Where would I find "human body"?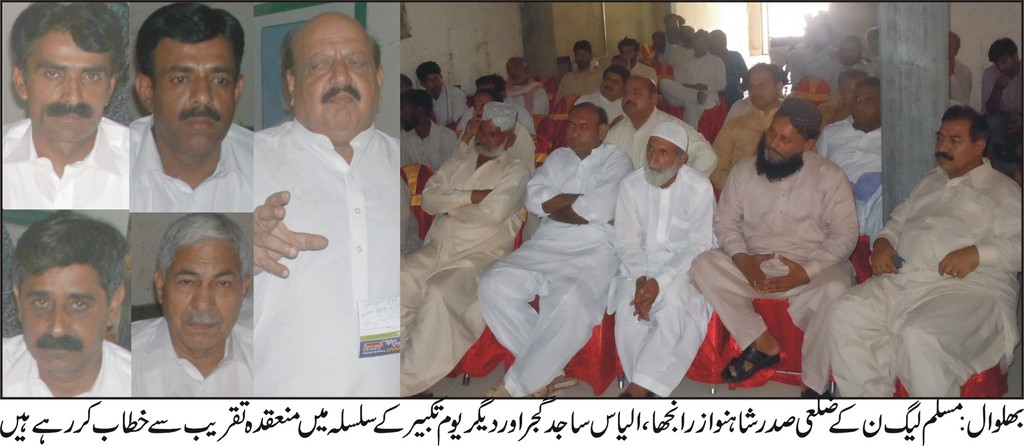
At (246, 113, 400, 401).
